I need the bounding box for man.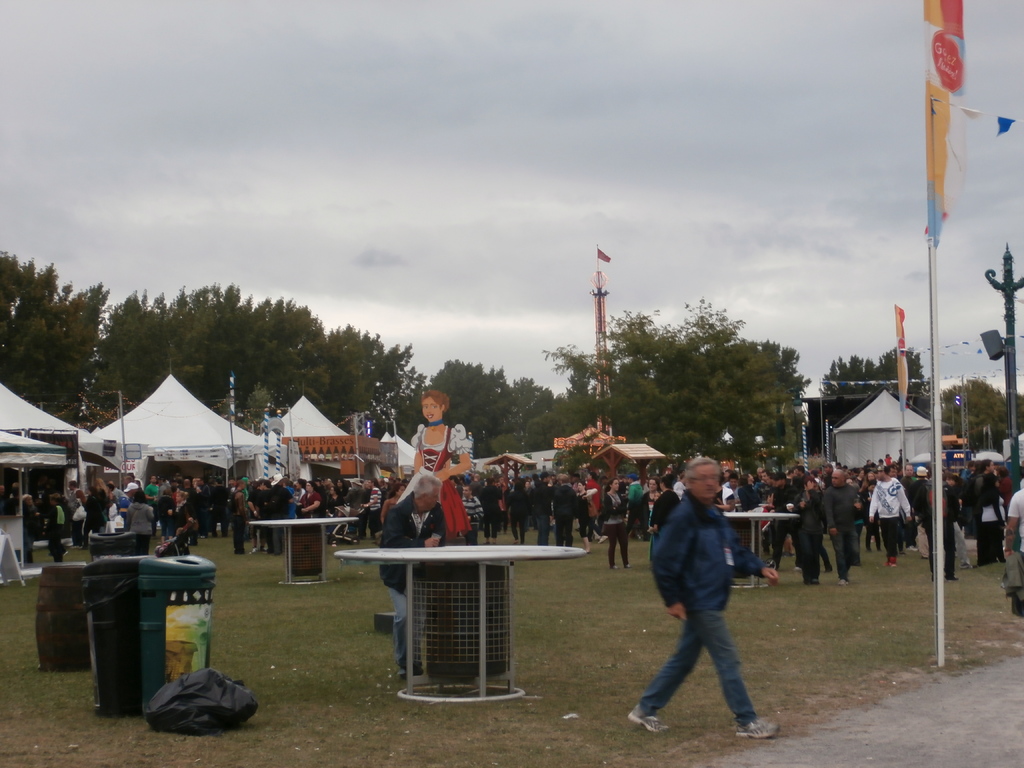
Here it is: BBox(342, 477, 366, 537).
